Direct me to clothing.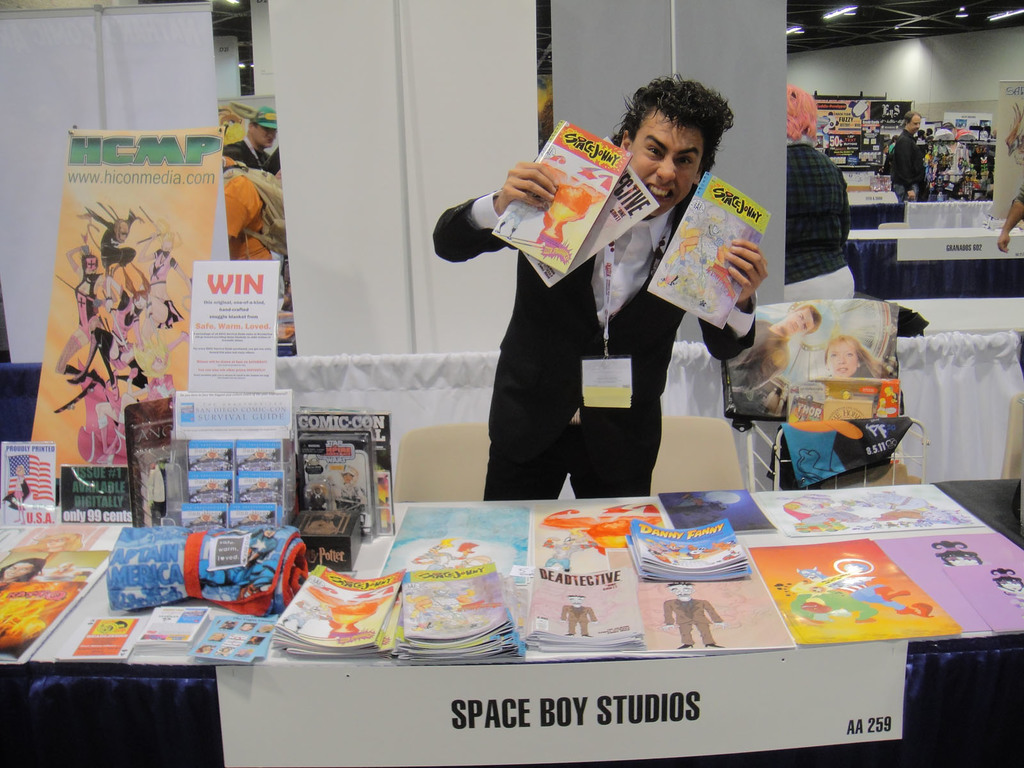
Direction: box(260, 145, 283, 179).
